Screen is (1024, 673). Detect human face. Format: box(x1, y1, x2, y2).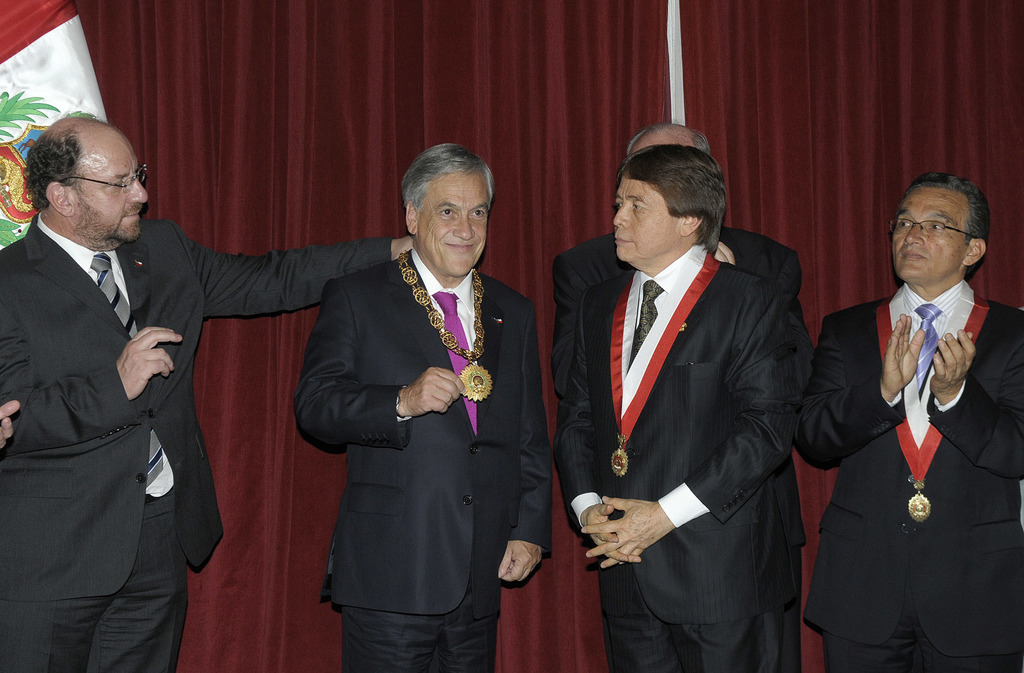
box(414, 168, 493, 277).
